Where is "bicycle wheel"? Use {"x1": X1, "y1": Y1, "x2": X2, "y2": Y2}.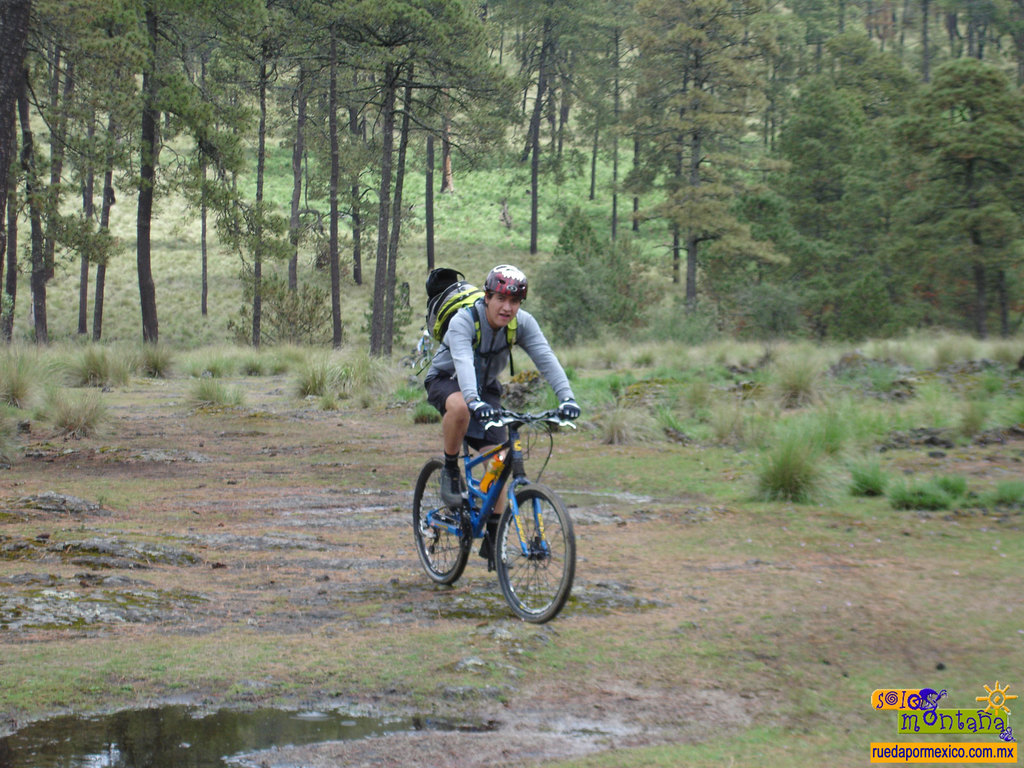
{"x1": 486, "y1": 481, "x2": 563, "y2": 625}.
